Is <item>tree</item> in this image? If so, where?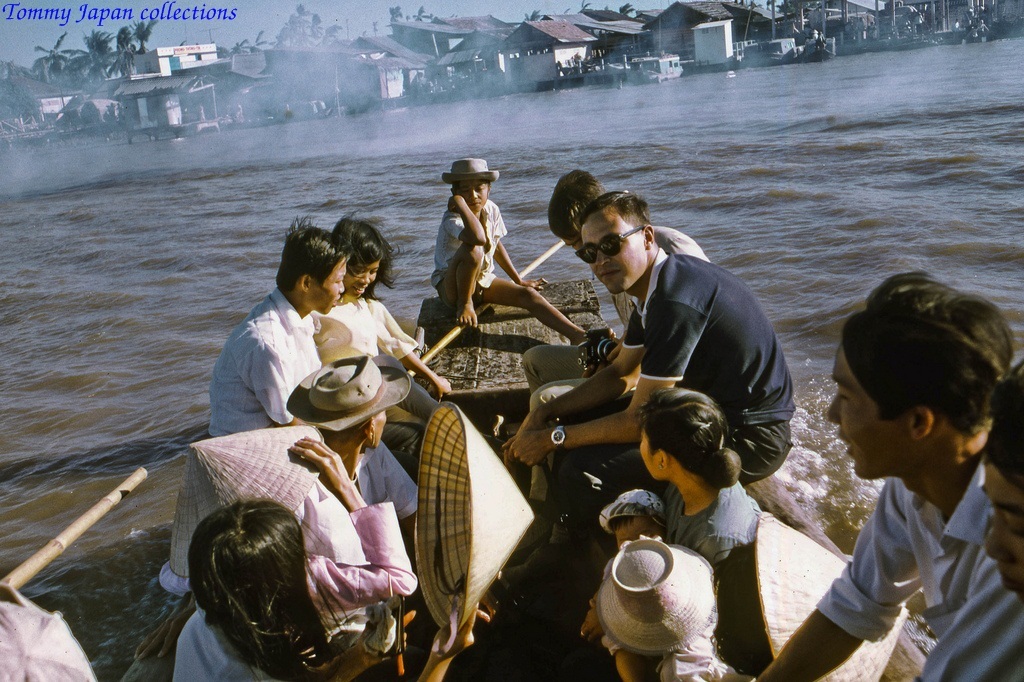
Yes, at (x1=110, y1=16, x2=130, y2=81).
